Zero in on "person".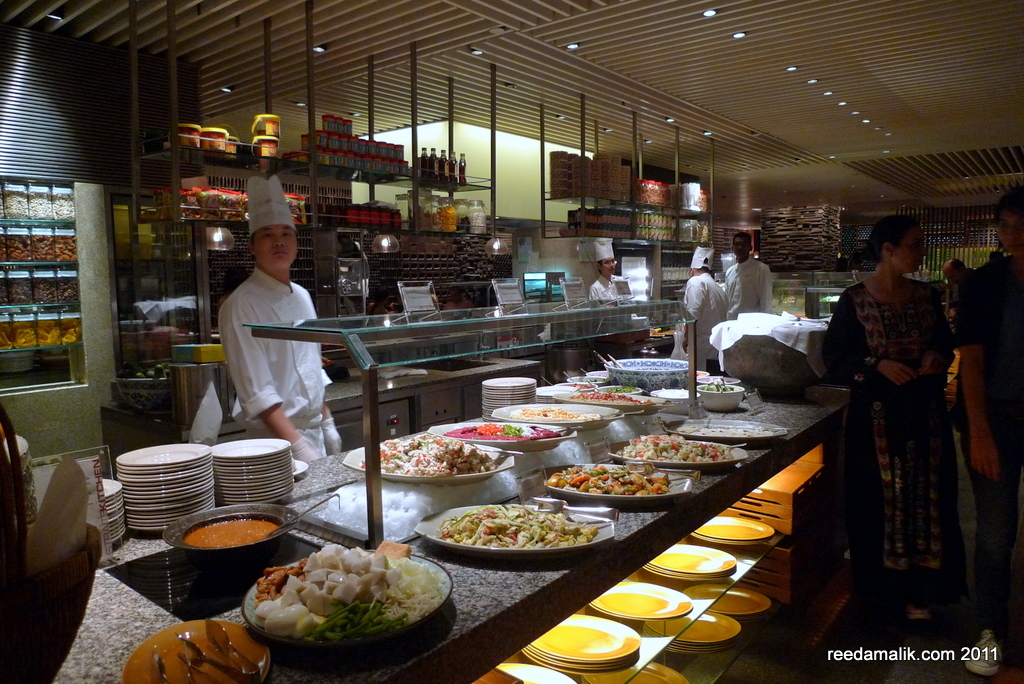
Zeroed in: x1=723 y1=232 x2=769 y2=318.
